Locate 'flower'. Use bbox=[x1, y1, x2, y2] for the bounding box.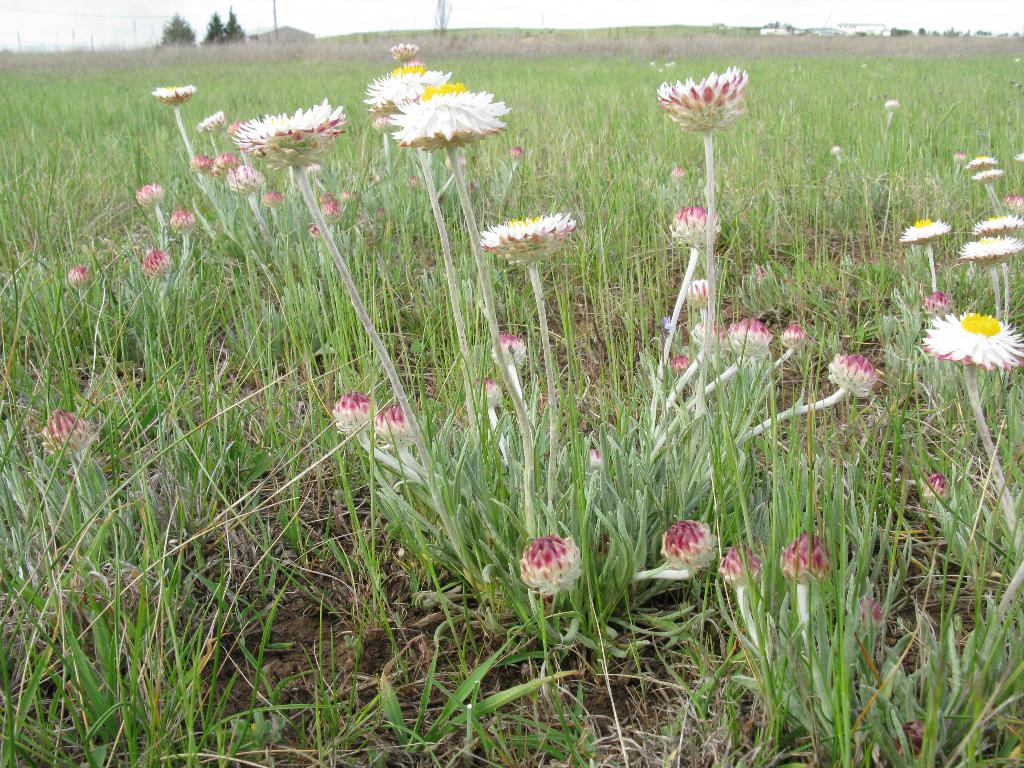
bbox=[776, 321, 806, 349].
